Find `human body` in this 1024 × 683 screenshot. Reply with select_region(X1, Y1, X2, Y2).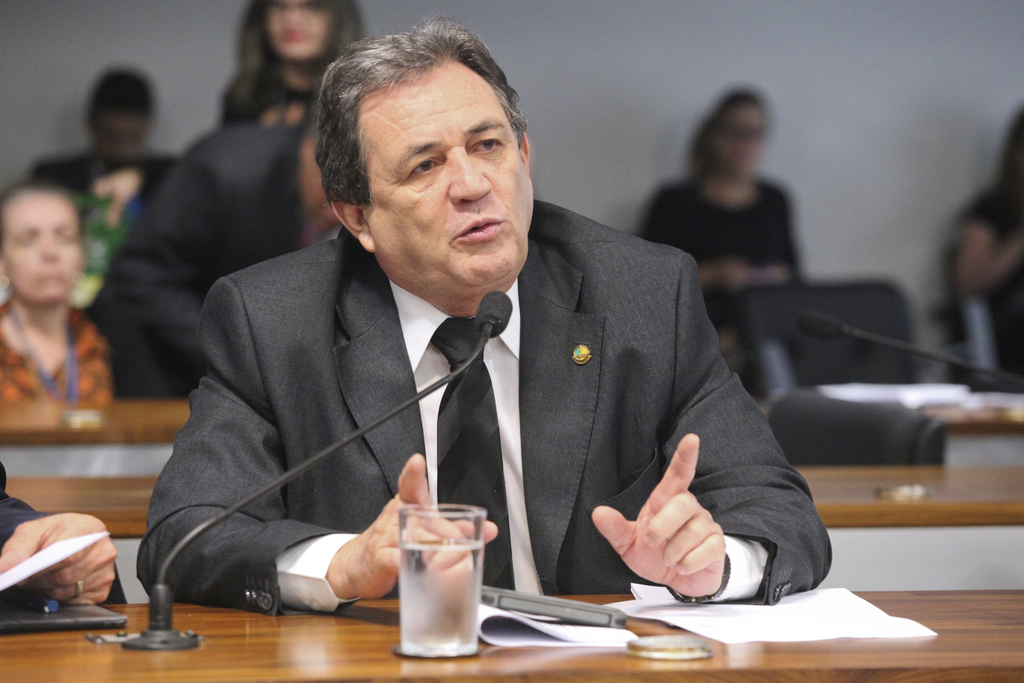
select_region(219, 0, 361, 121).
